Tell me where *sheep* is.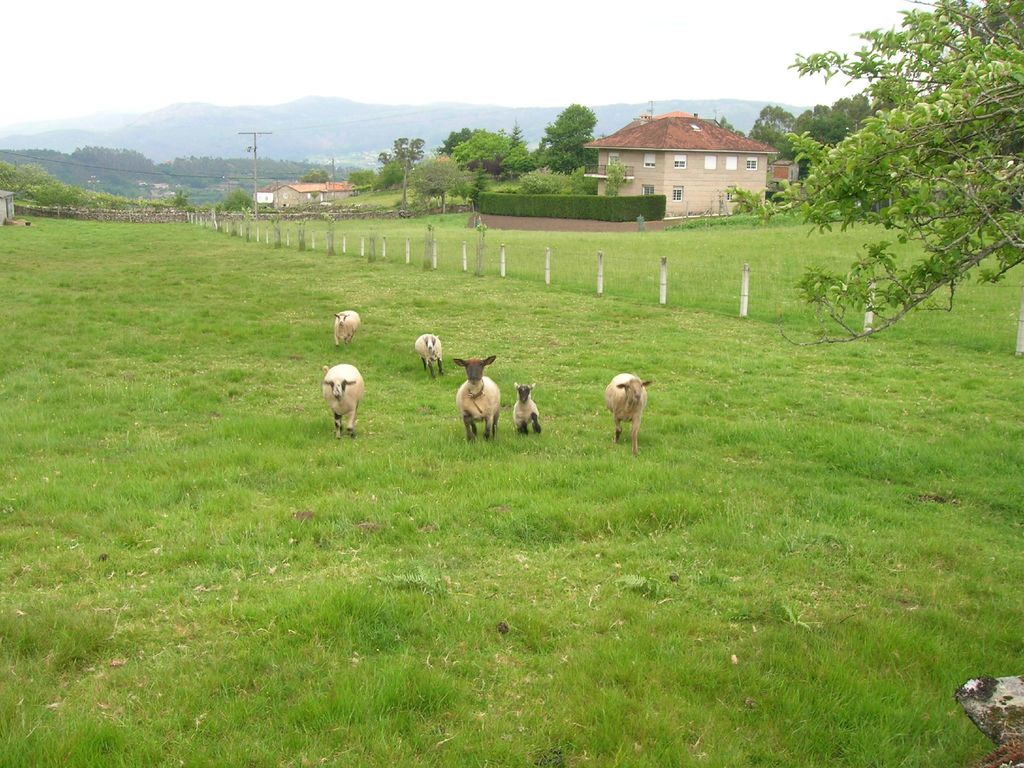
*sheep* is at [333, 312, 362, 346].
